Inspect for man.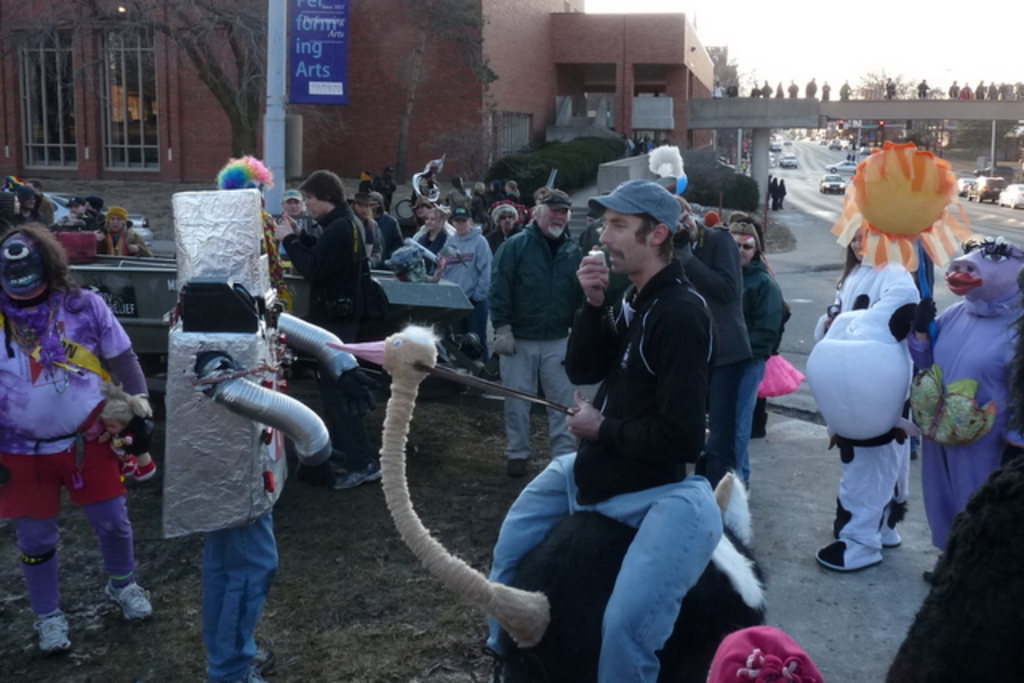
Inspection: (430,208,485,304).
